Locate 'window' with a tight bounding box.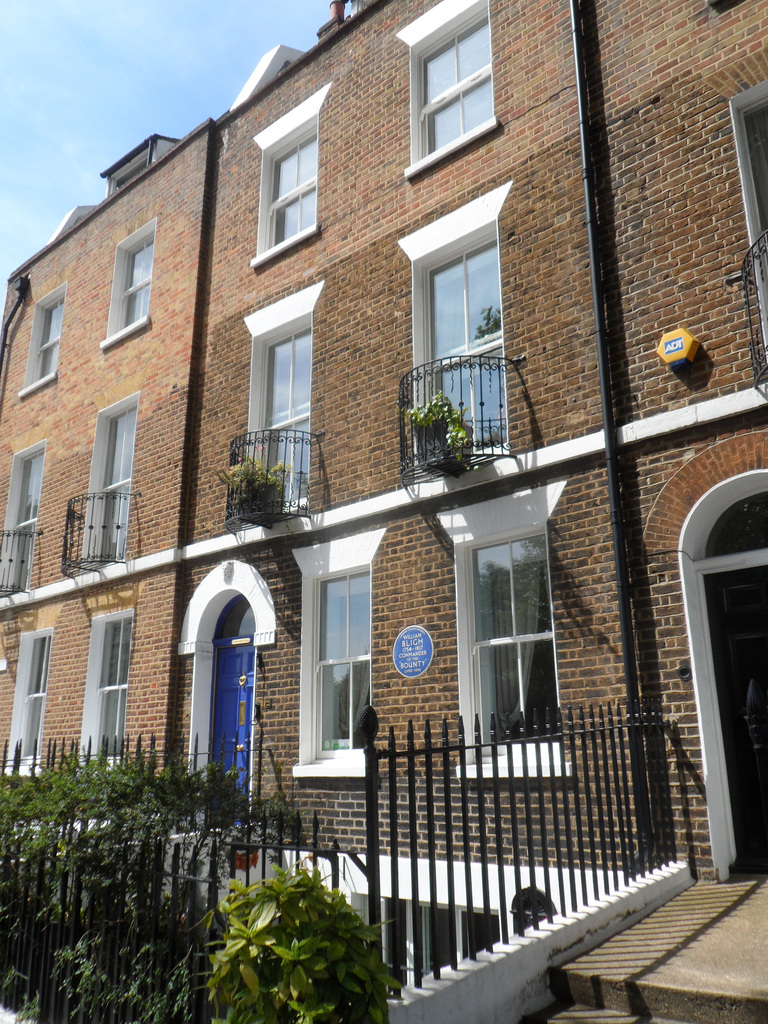
{"x1": 17, "y1": 286, "x2": 61, "y2": 389}.
